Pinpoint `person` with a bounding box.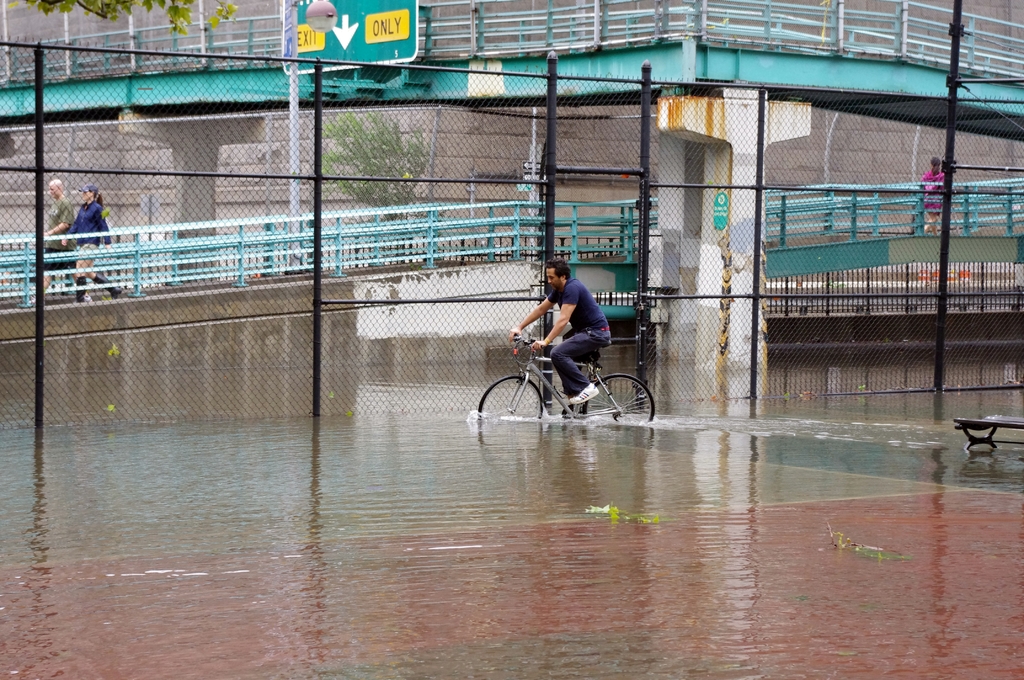
(919,158,940,231).
